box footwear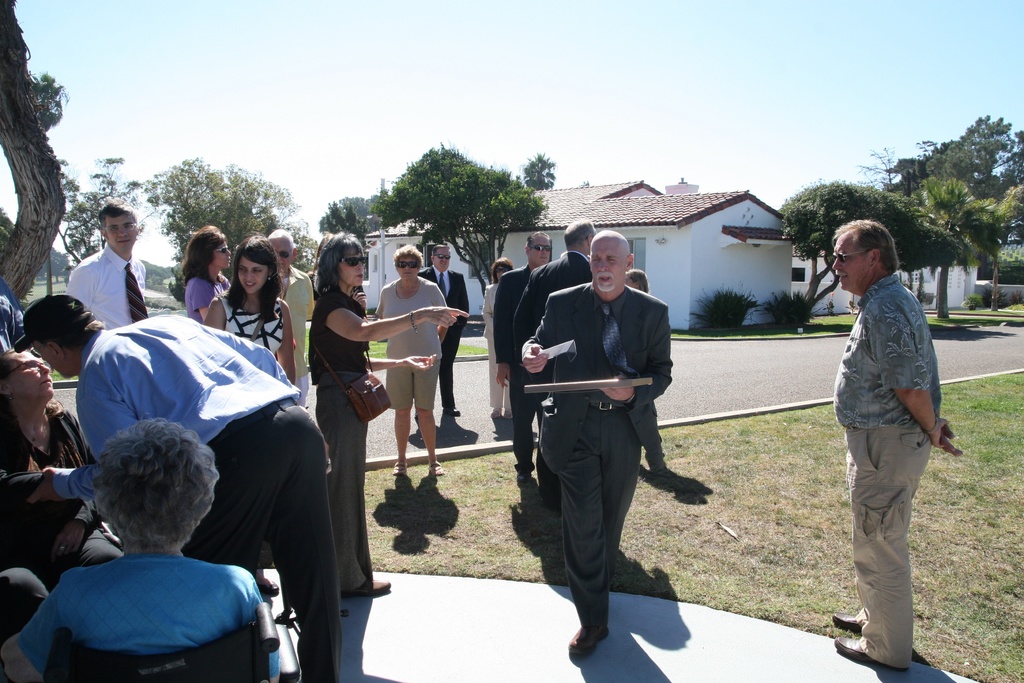
bbox=[570, 624, 602, 659]
